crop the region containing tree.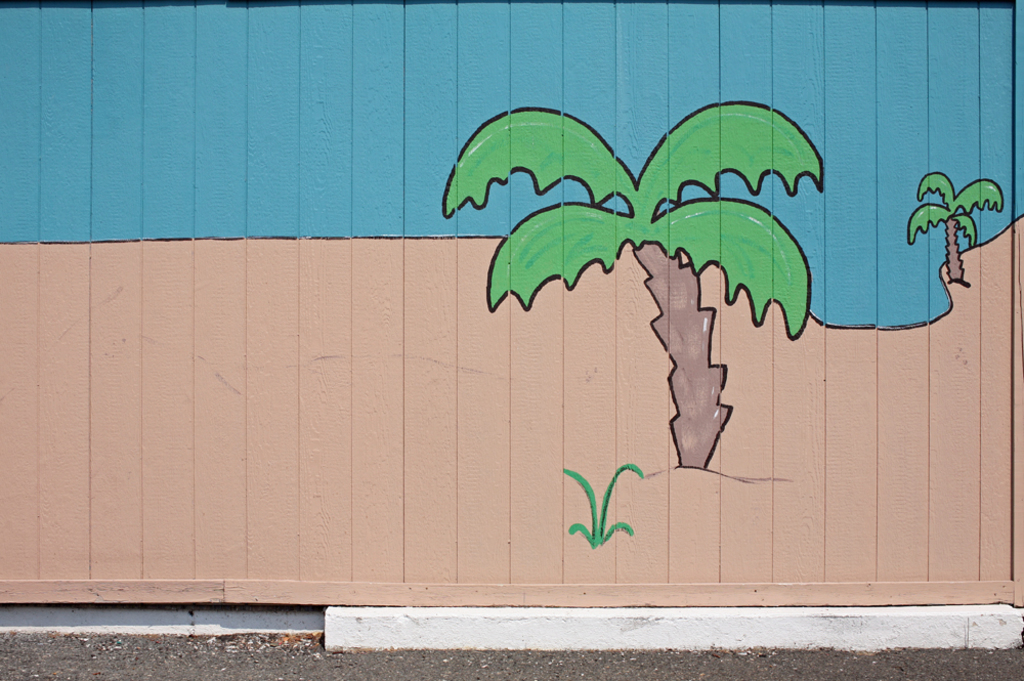
Crop region: Rect(437, 100, 837, 460).
